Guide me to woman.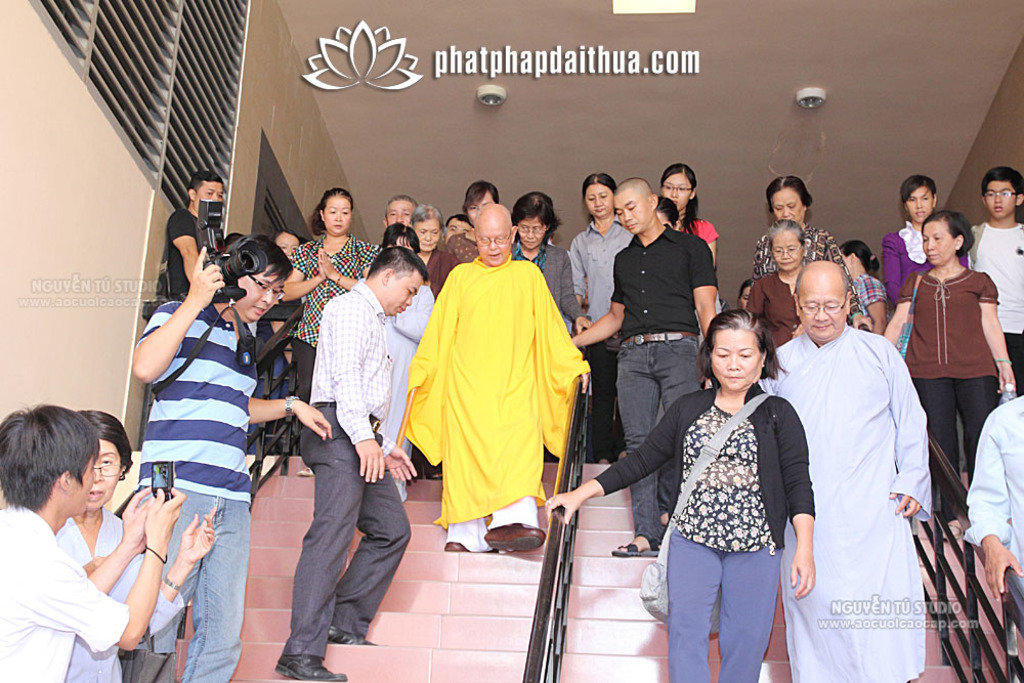
Guidance: left=569, top=174, right=638, bottom=463.
